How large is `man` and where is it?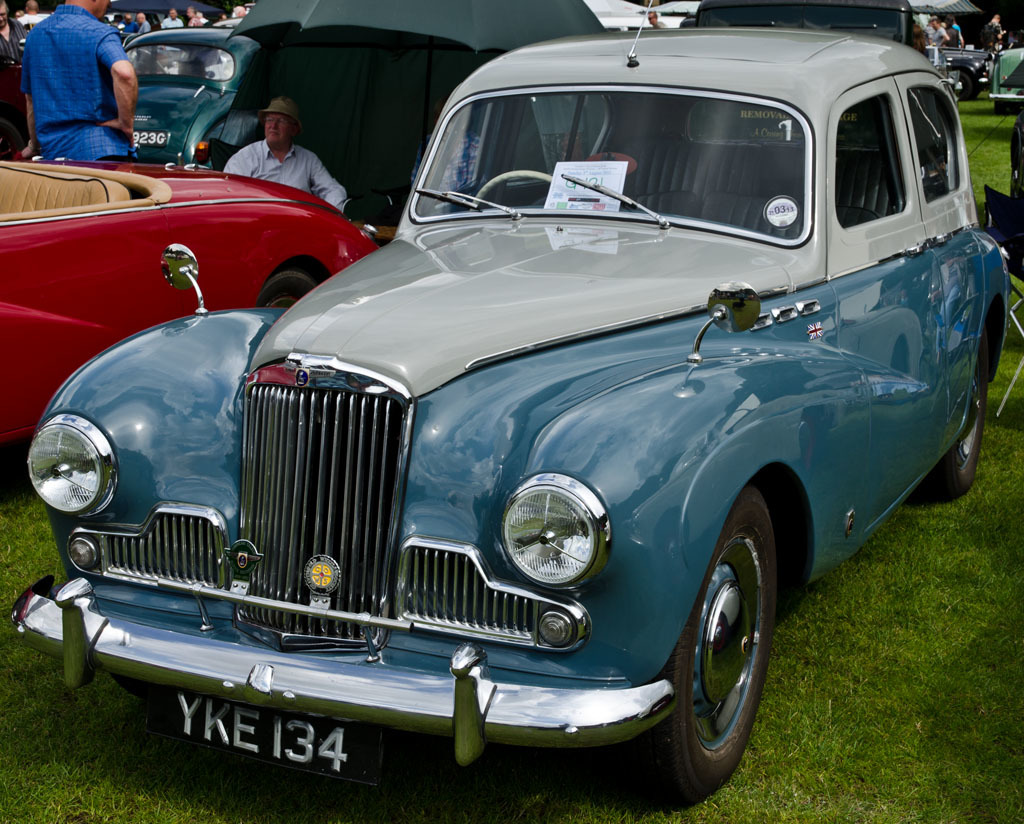
Bounding box: detection(0, 0, 36, 159).
